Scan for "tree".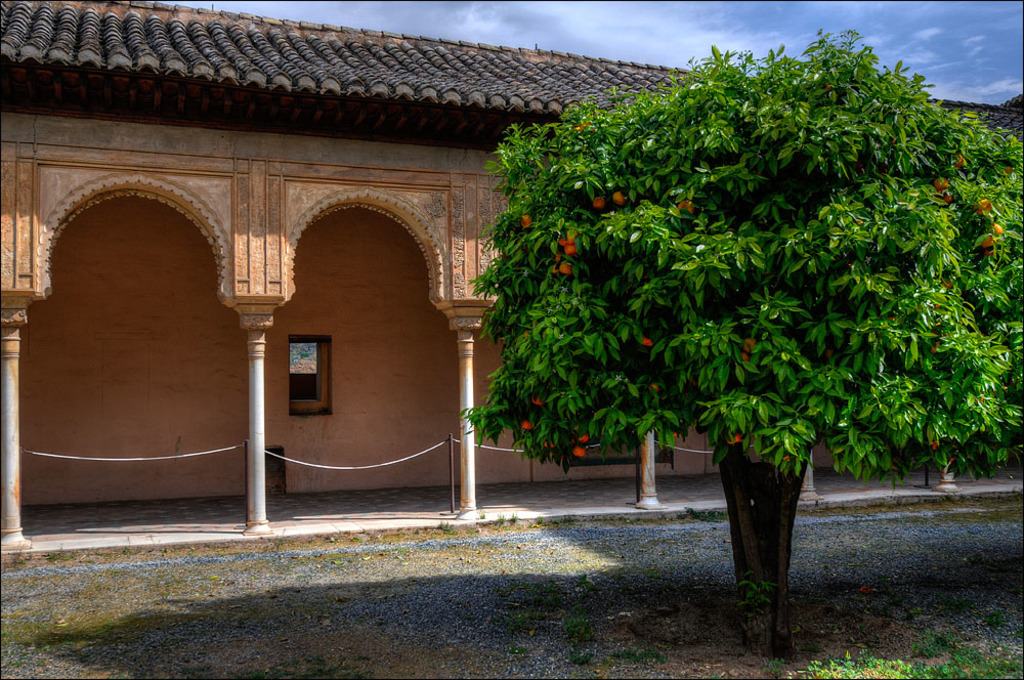
Scan result: 468,30,1023,665.
